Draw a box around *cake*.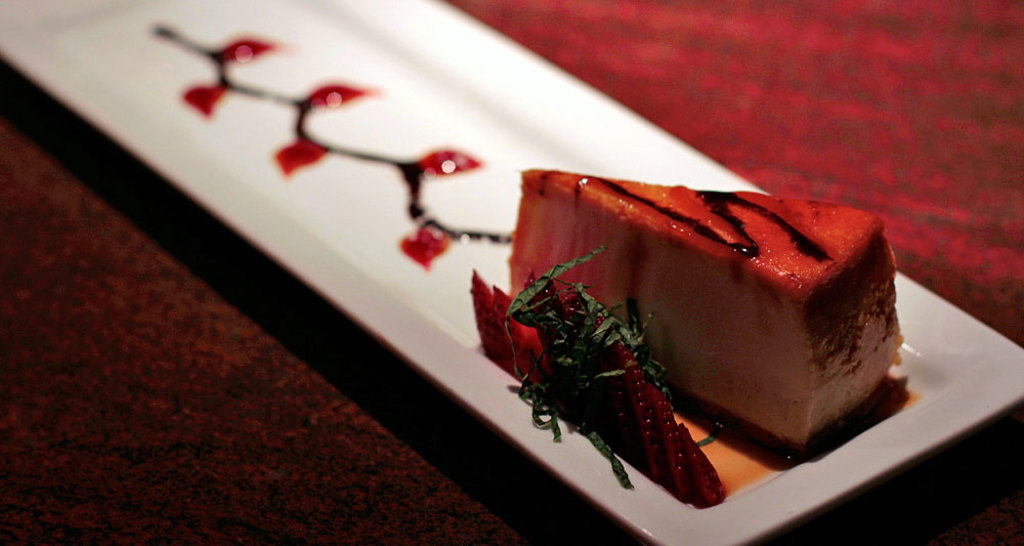
[508, 169, 903, 467].
